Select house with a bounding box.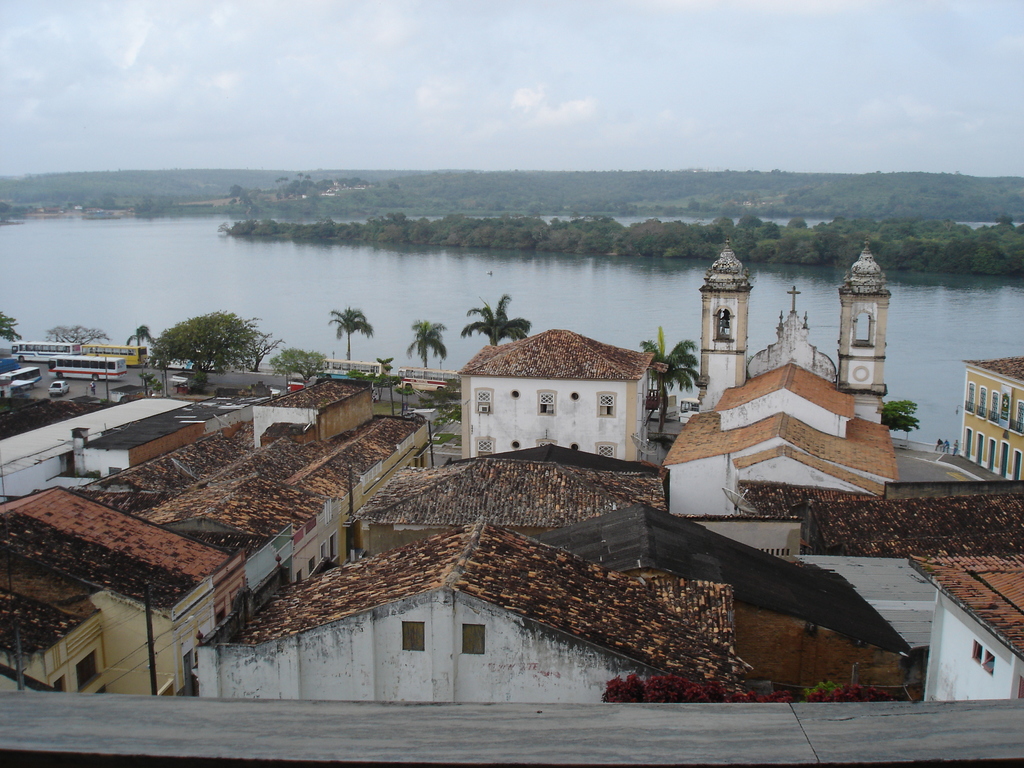
<box>945,349,1020,480</box>.
